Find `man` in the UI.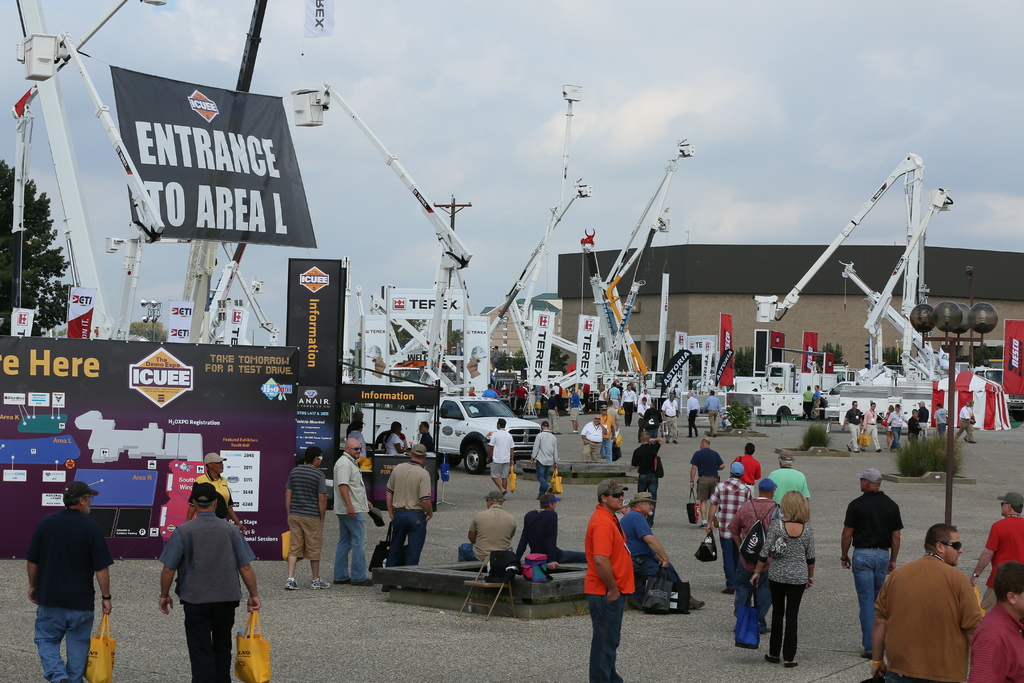
UI element at <region>25, 476, 109, 682</region>.
